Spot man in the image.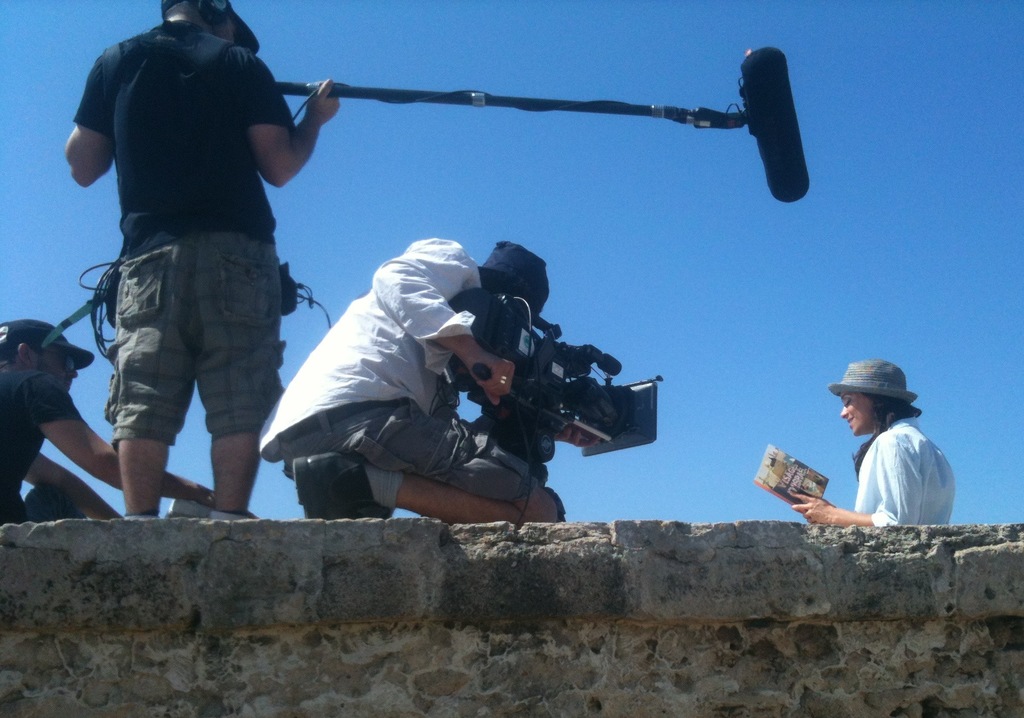
man found at 0/319/219/523.
